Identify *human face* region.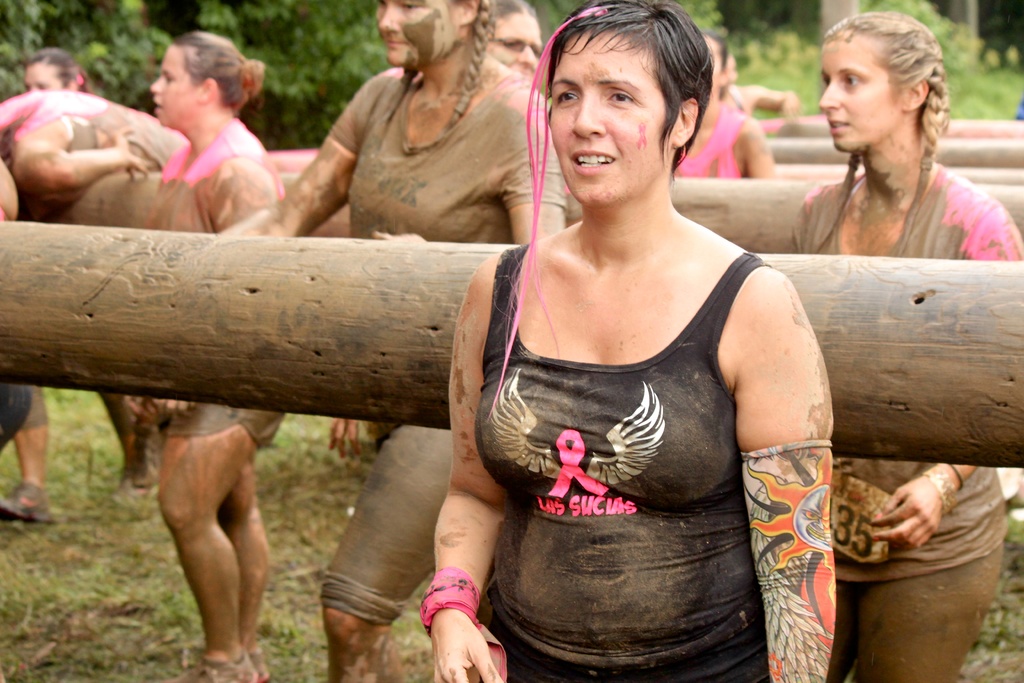
Region: region(550, 31, 680, 202).
